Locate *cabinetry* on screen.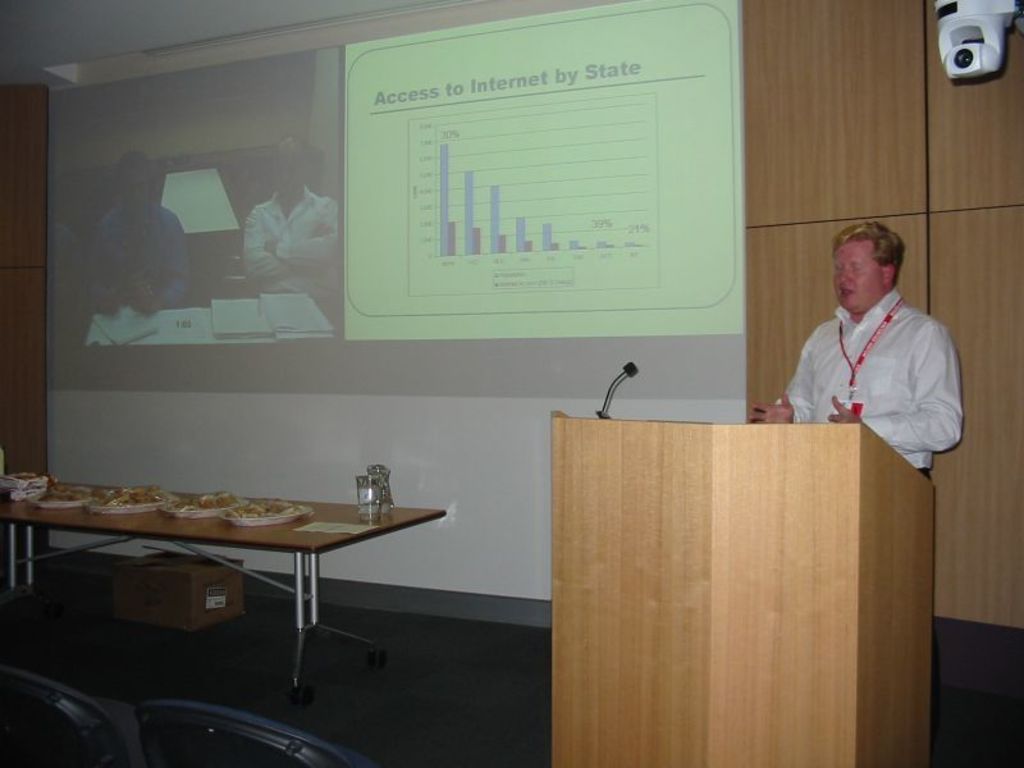
On screen at {"left": 548, "top": 411, "right": 948, "bottom": 767}.
